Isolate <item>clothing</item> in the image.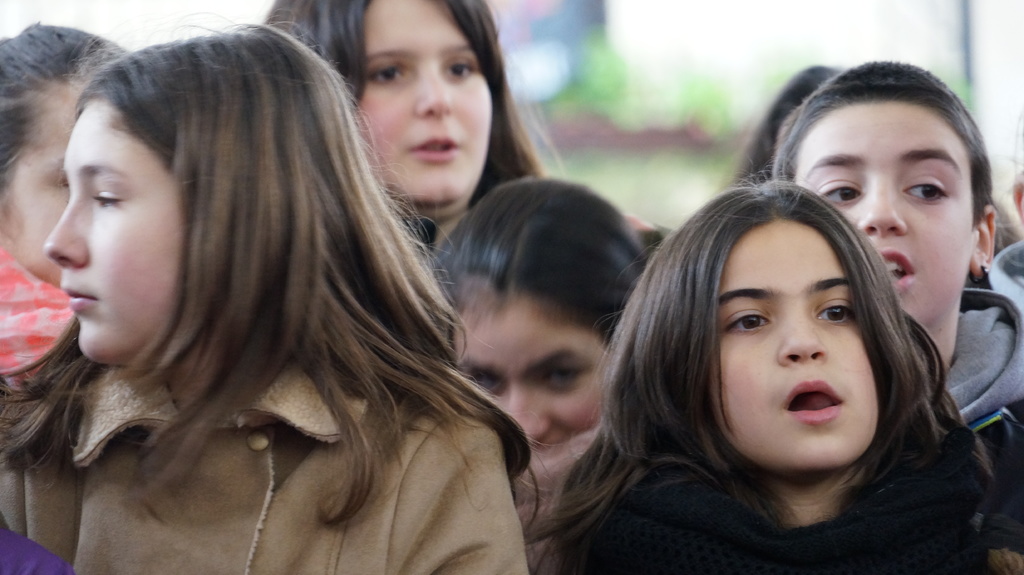
Isolated region: [left=989, top=244, right=1023, bottom=310].
